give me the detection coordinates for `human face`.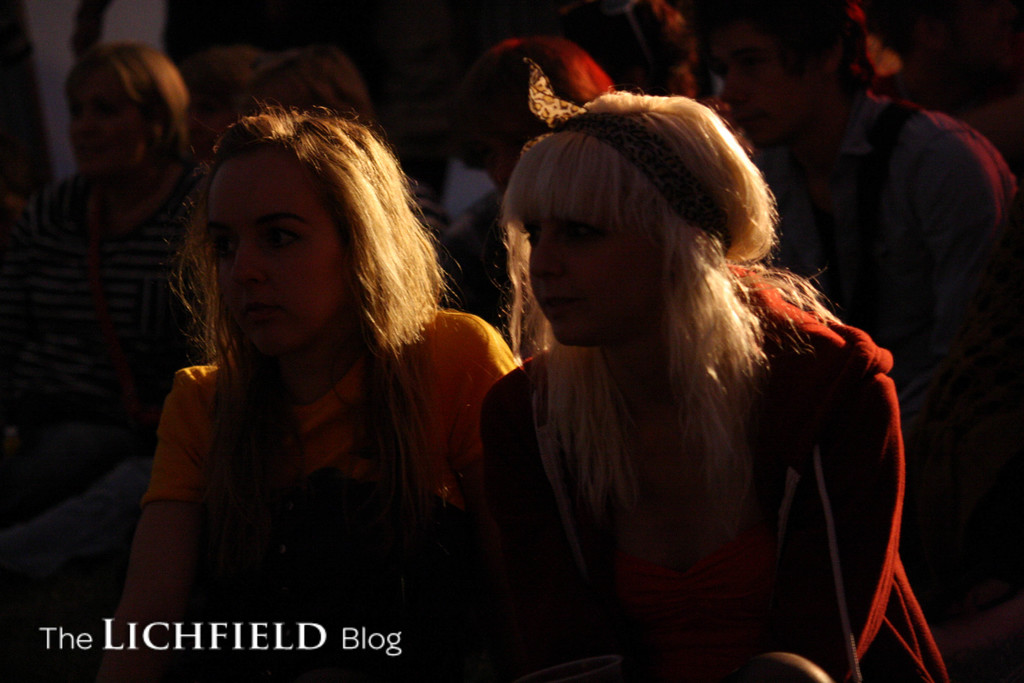
(70, 81, 134, 167).
